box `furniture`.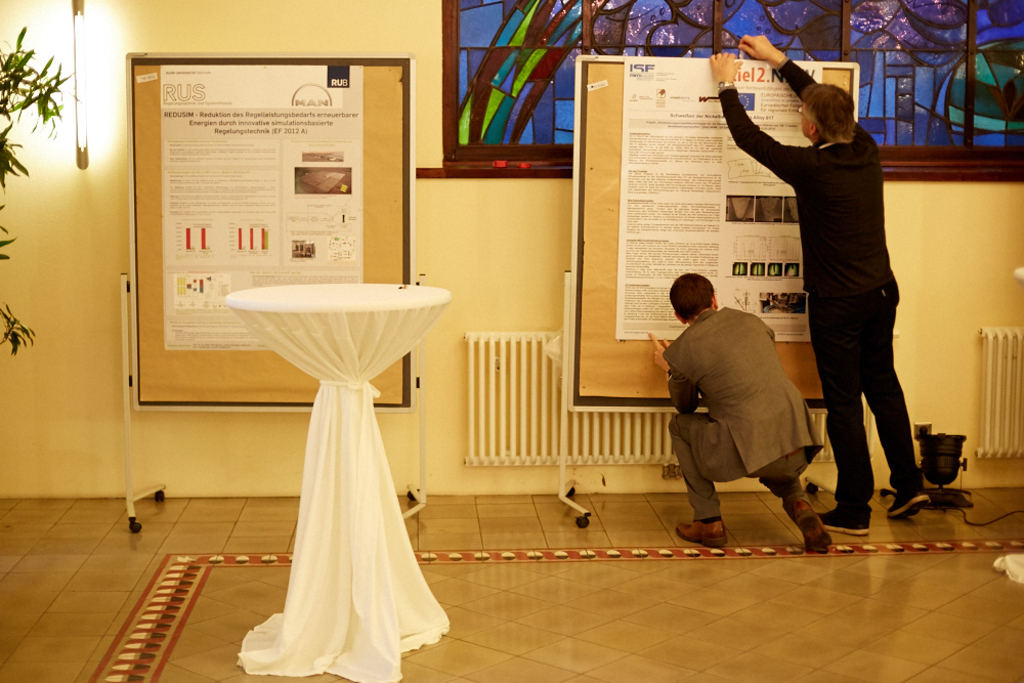
(222, 282, 454, 682).
